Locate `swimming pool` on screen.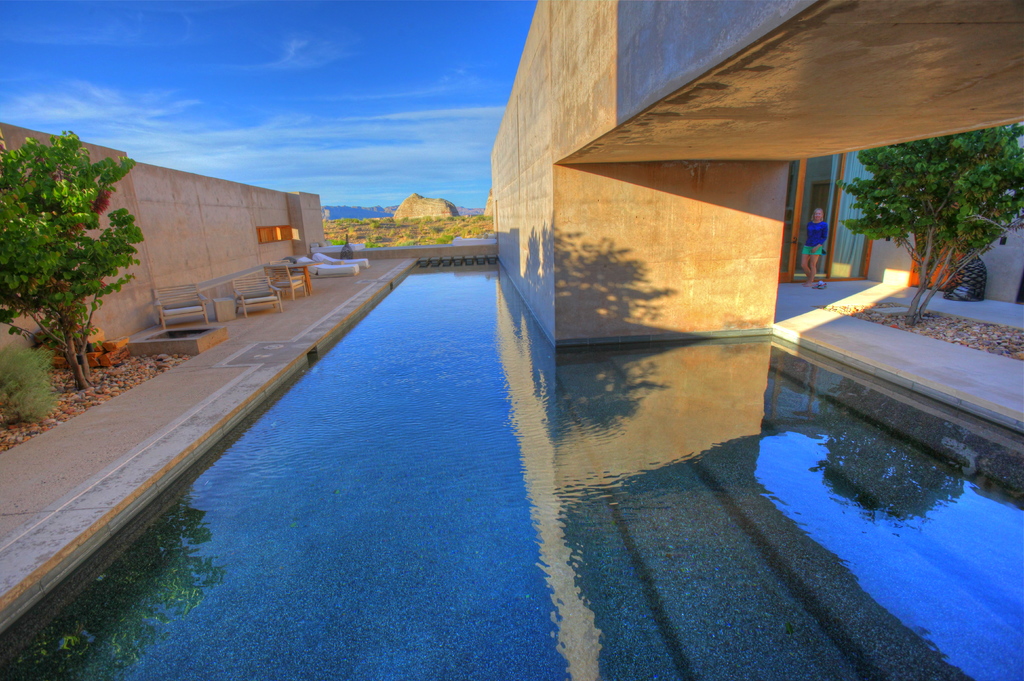
On screen at [5, 259, 1023, 680].
